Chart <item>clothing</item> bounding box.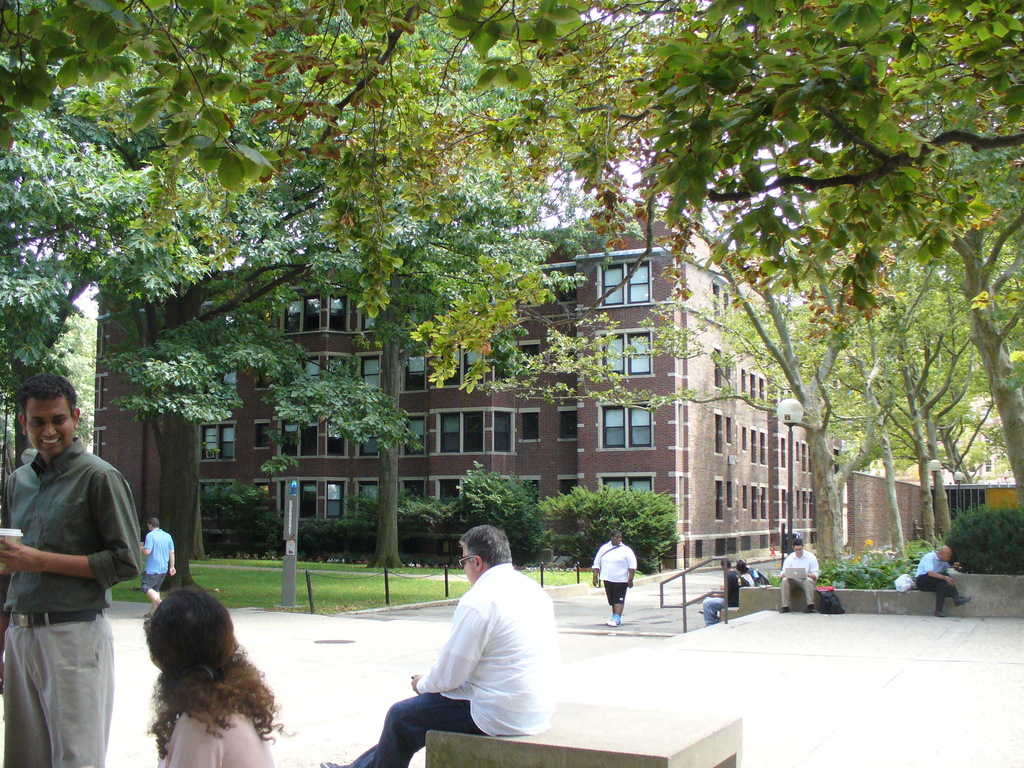
Charted: select_region(1, 439, 139, 767).
